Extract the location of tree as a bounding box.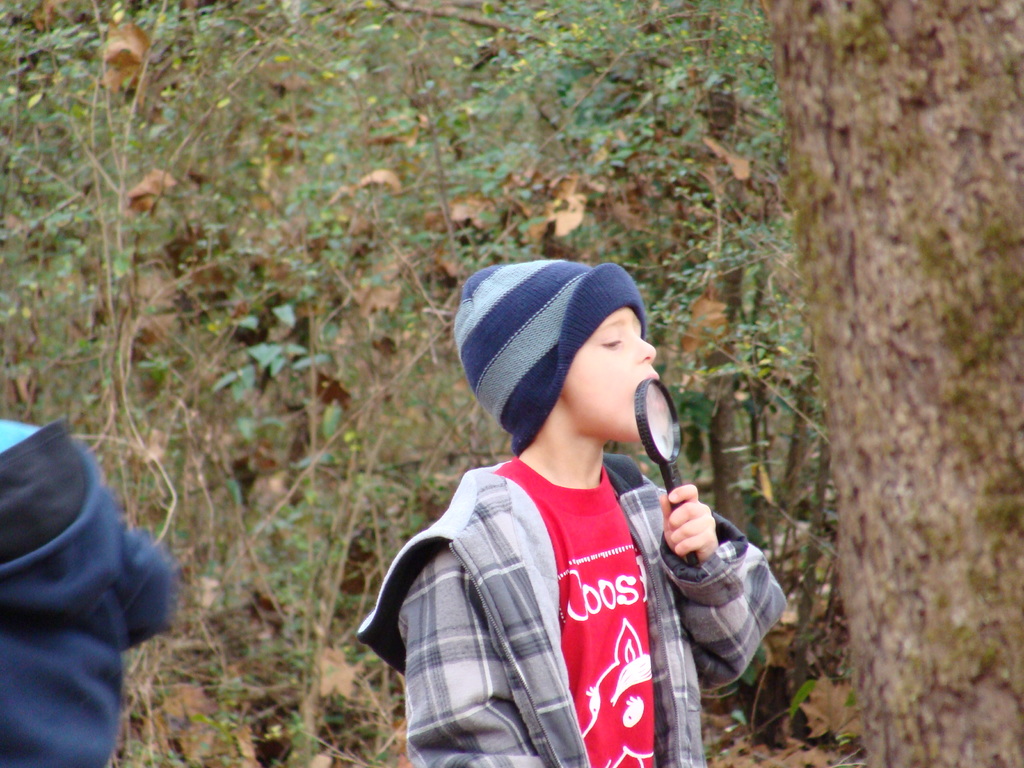
x1=70 y1=36 x2=971 y2=711.
